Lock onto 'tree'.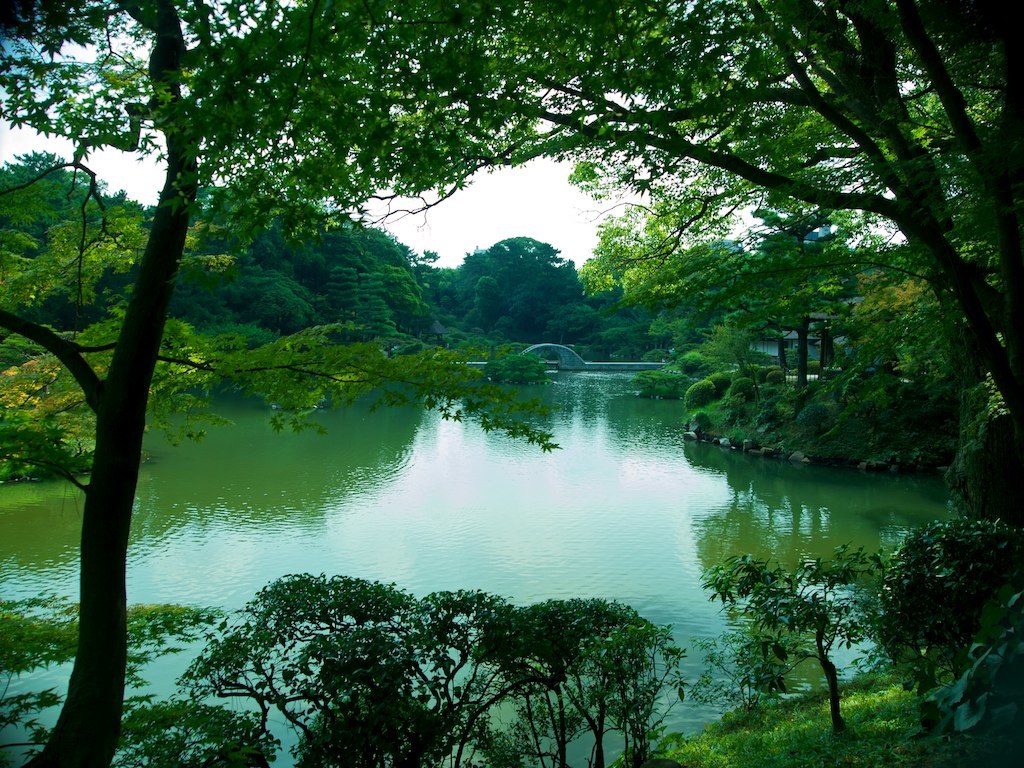
Locked: (0, 0, 806, 767).
